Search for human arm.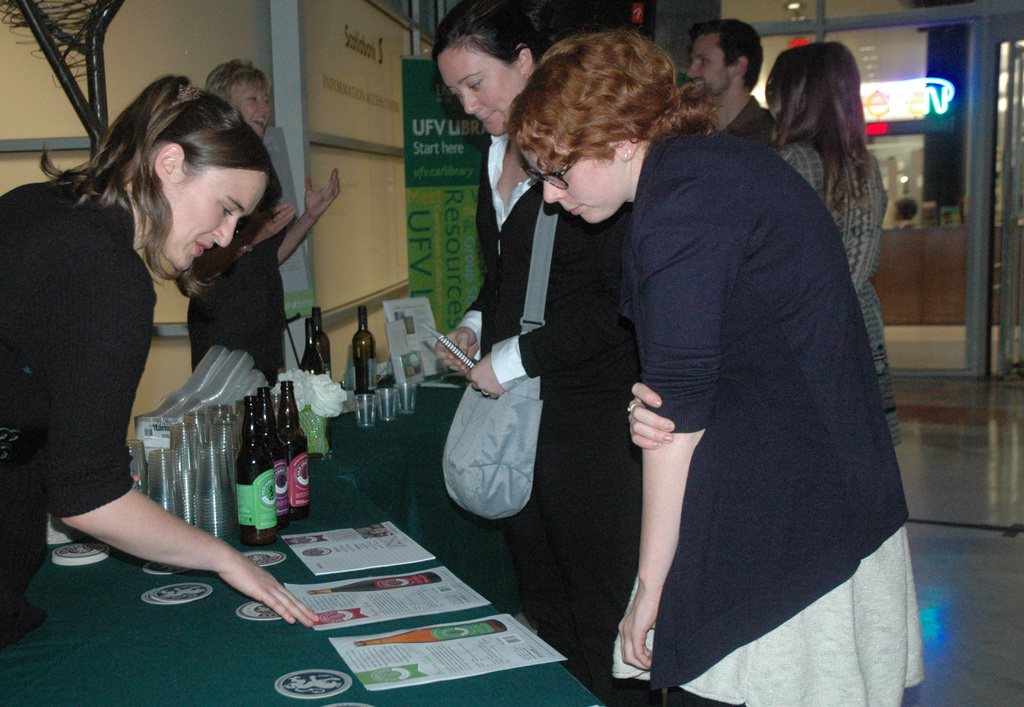
Found at {"left": 132, "top": 469, "right": 140, "bottom": 489}.
